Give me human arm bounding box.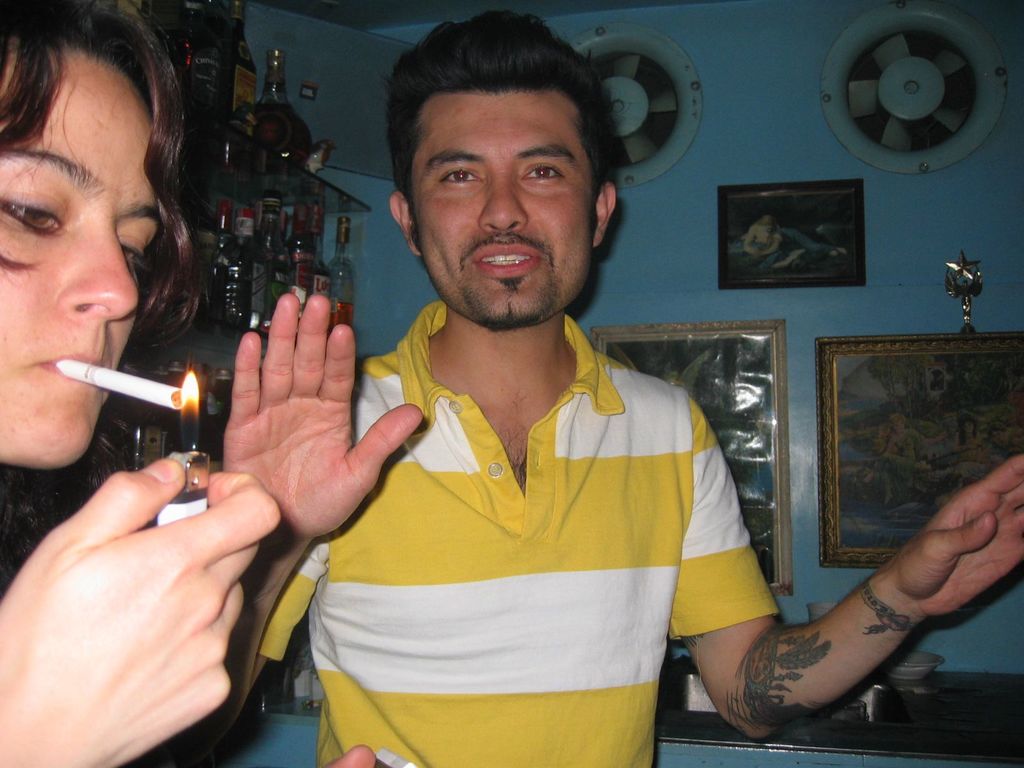
212, 290, 426, 765.
